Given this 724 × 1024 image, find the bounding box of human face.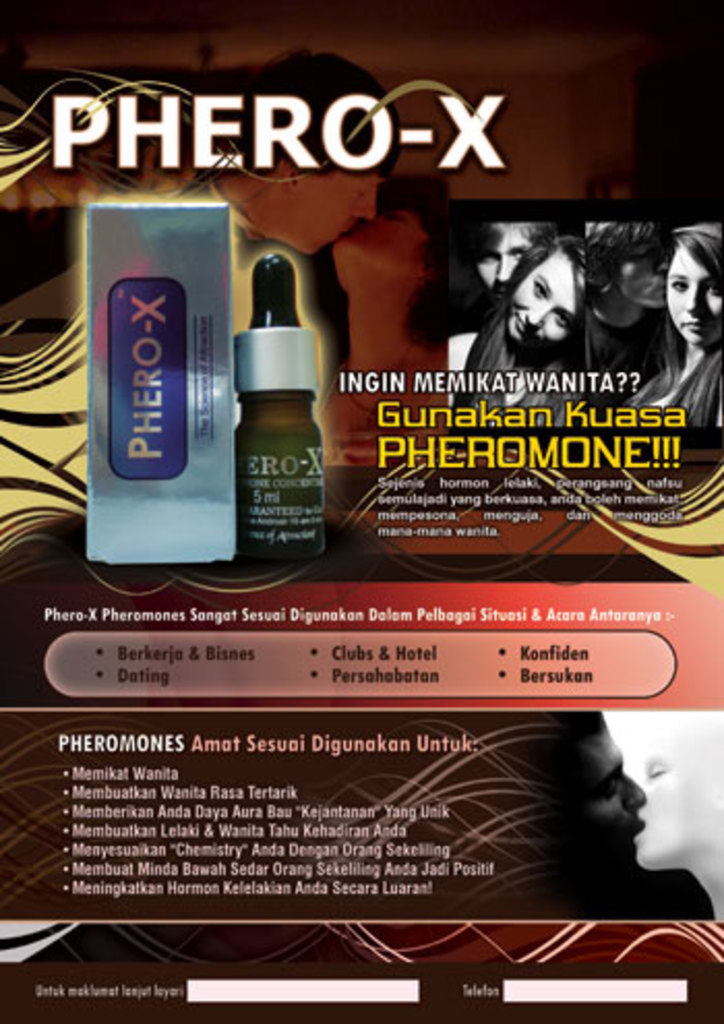
(x1=509, y1=254, x2=590, y2=341).
